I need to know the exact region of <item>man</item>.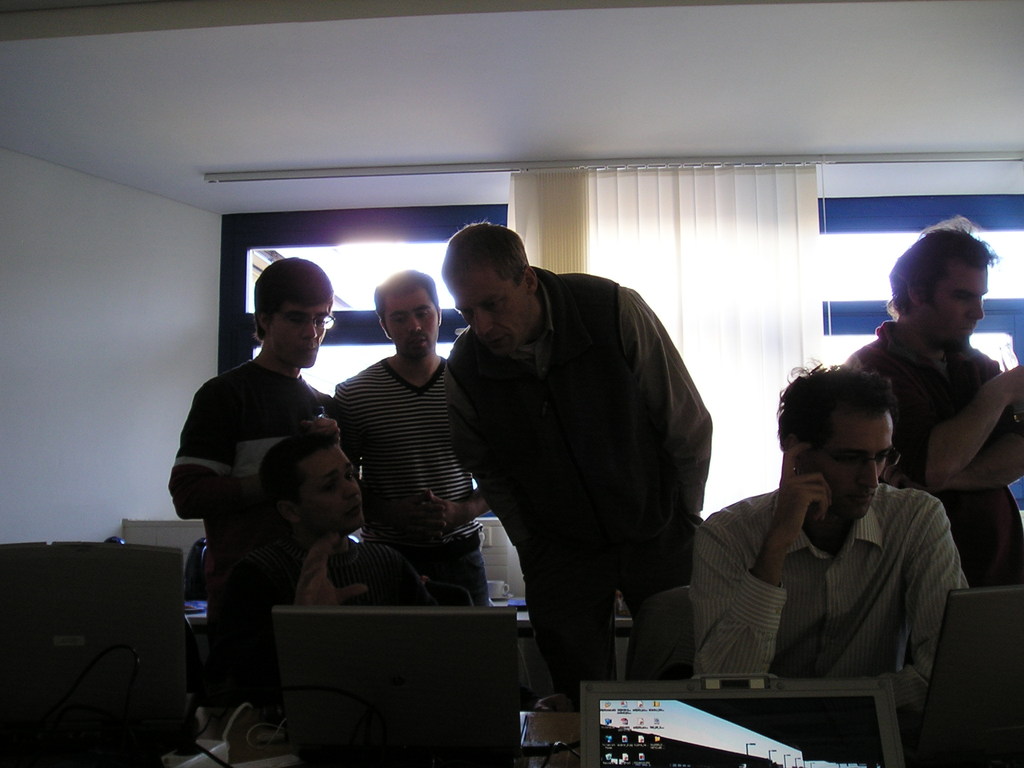
Region: detection(425, 209, 730, 719).
